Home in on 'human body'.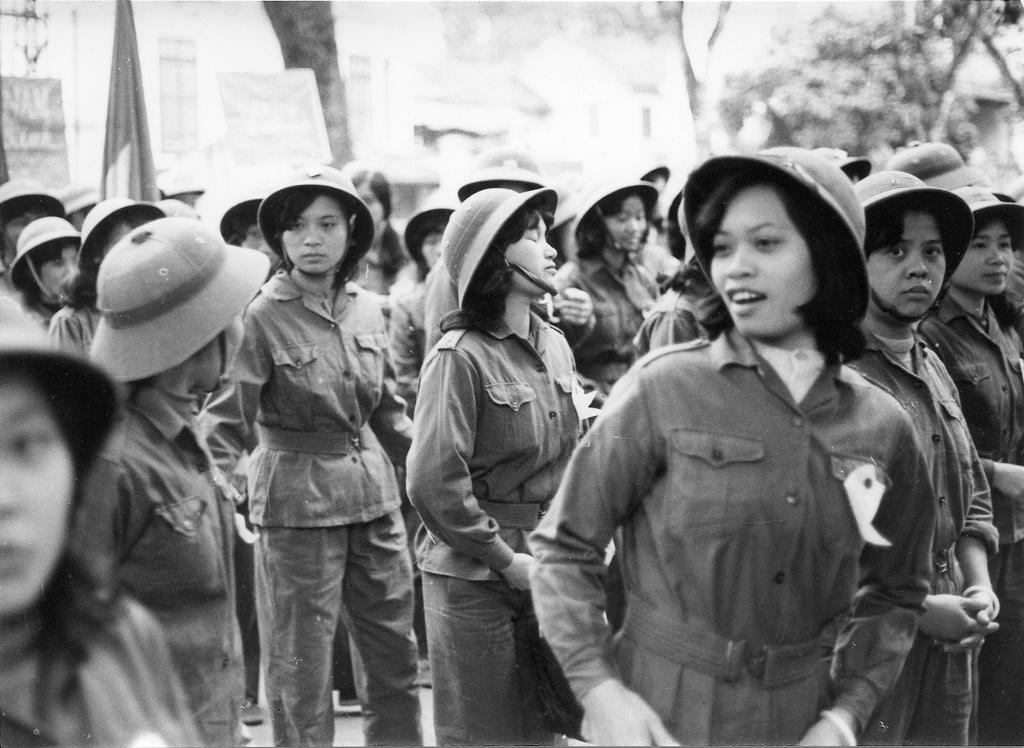
Homed in at box=[219, 167, 403, 745].
